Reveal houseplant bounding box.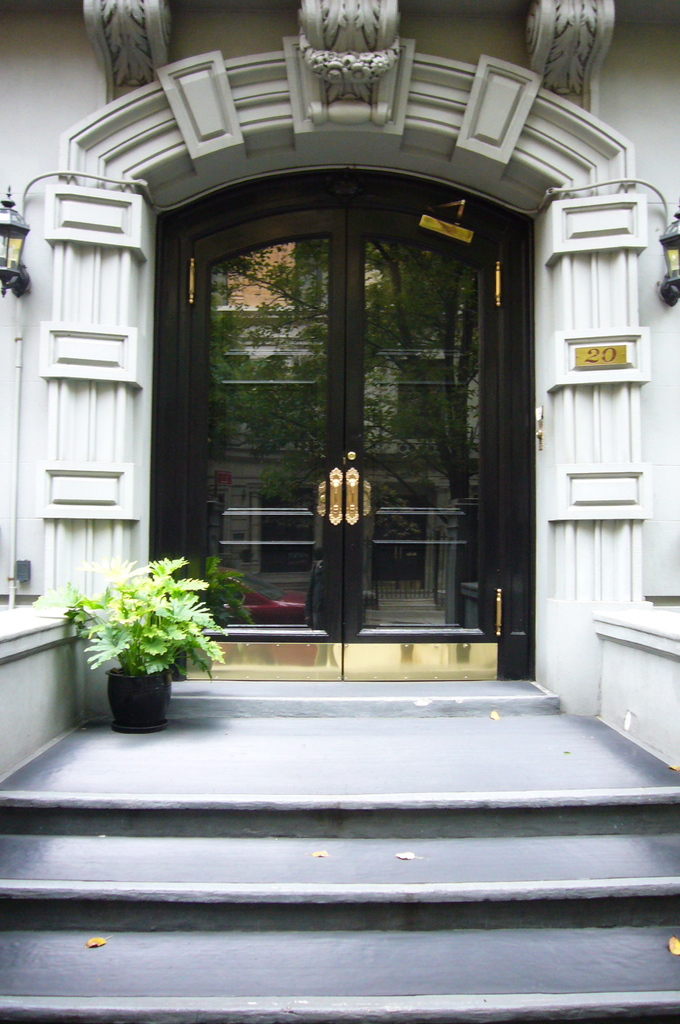
Revealed: x1=67 y1=552 x2=218 y2=742.
